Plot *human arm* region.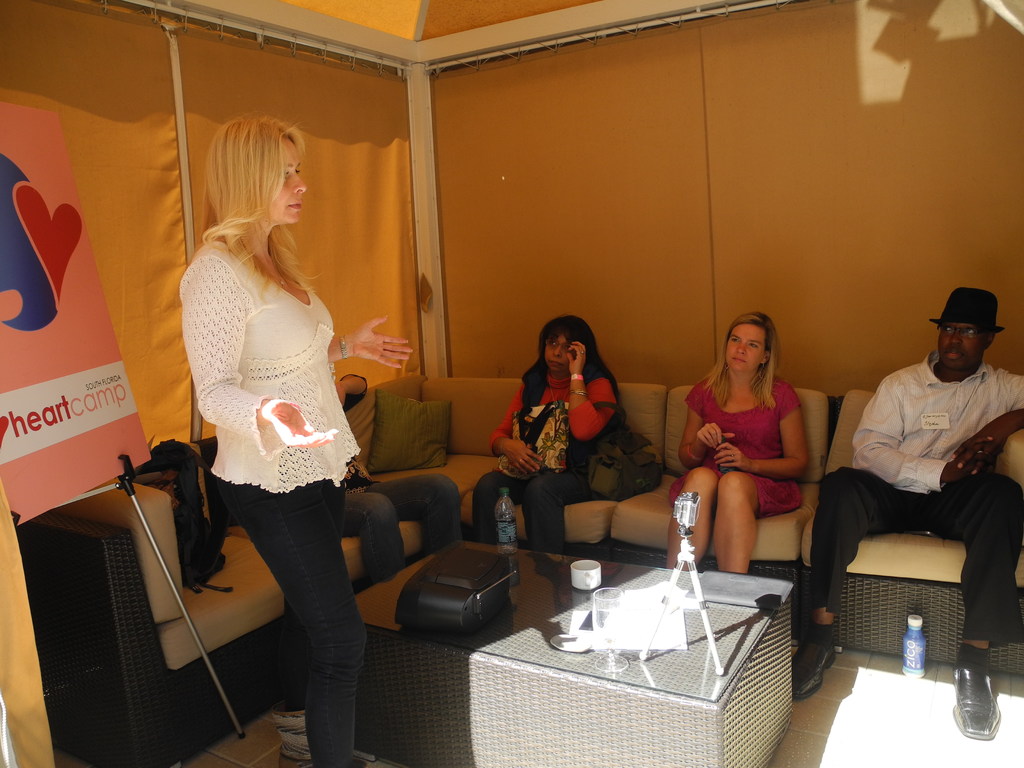
Plotted at pyautogui.locateOnScreen(714, 385, 809, 479).
